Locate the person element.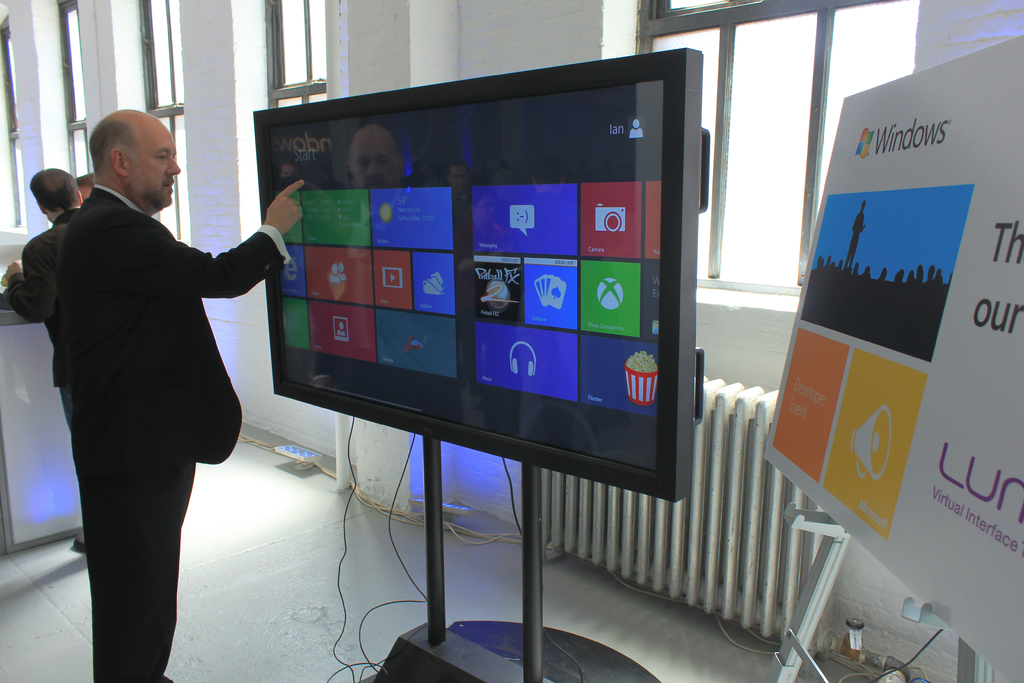
Element bbox: [x1=451, y1=160, x2=469, y2=192].
